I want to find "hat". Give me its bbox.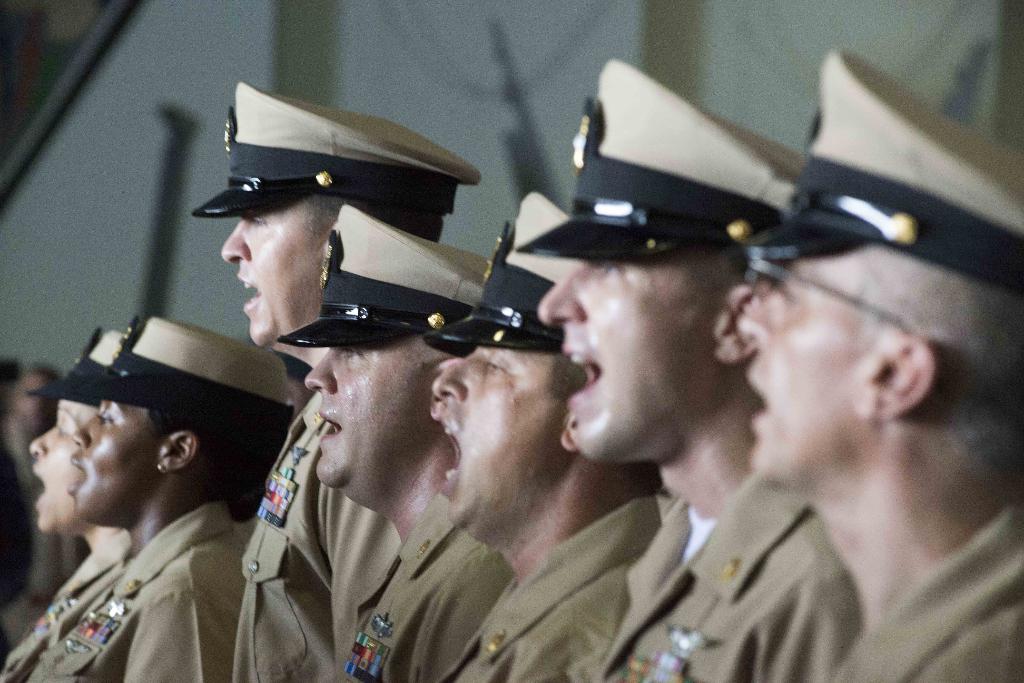
514,58,812,255.
